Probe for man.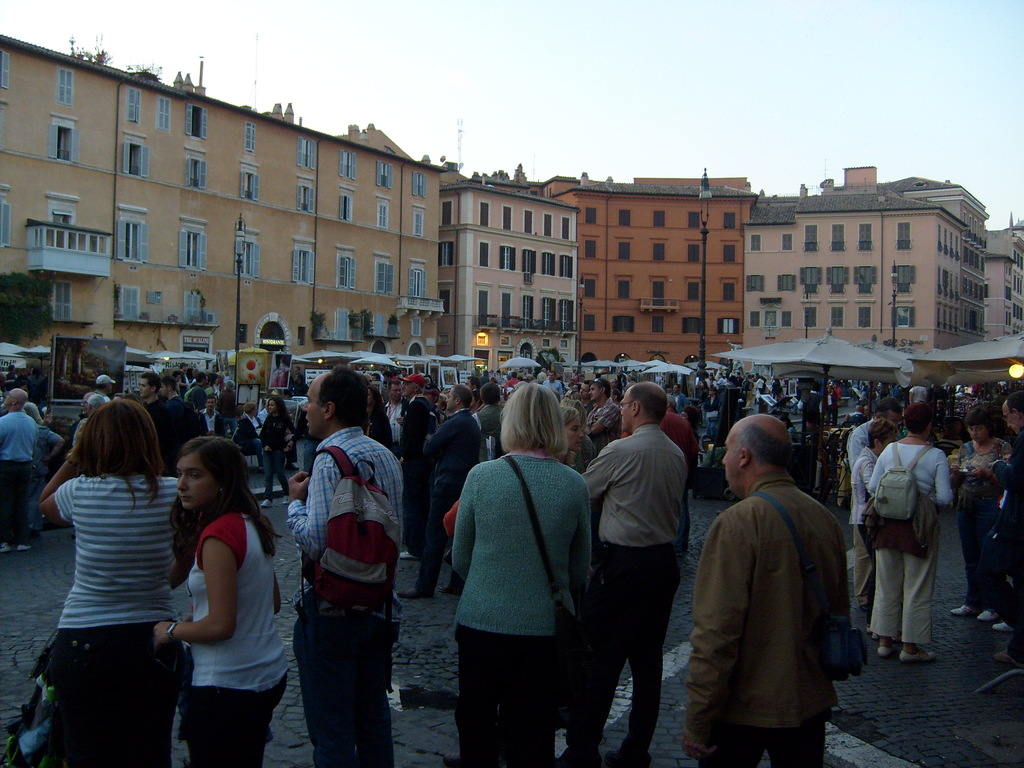
Probe result: locate(0, 387, 39, 553).
